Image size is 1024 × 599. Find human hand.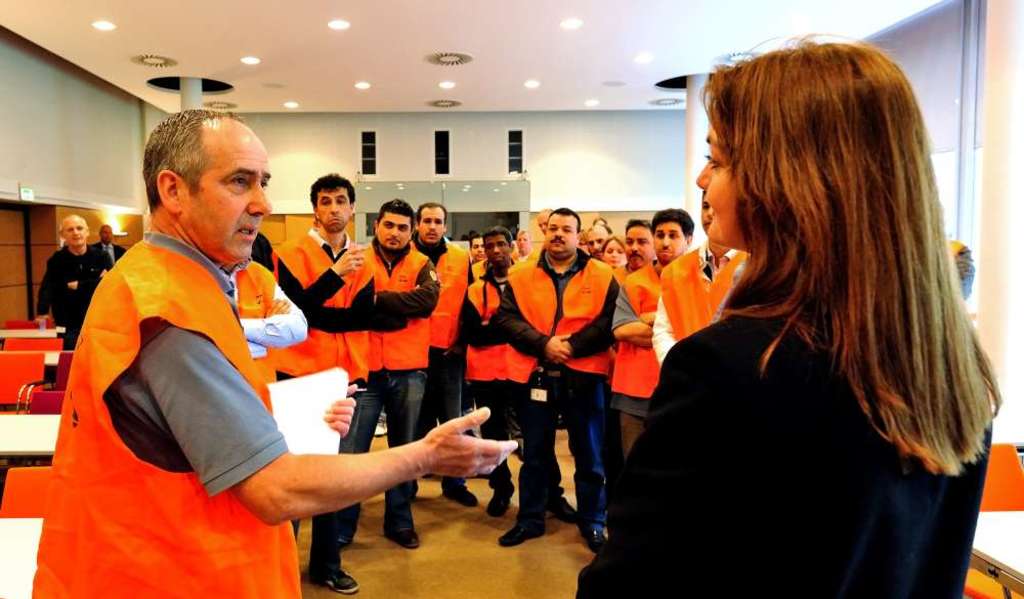
locate(545, 333, 571, 368).
